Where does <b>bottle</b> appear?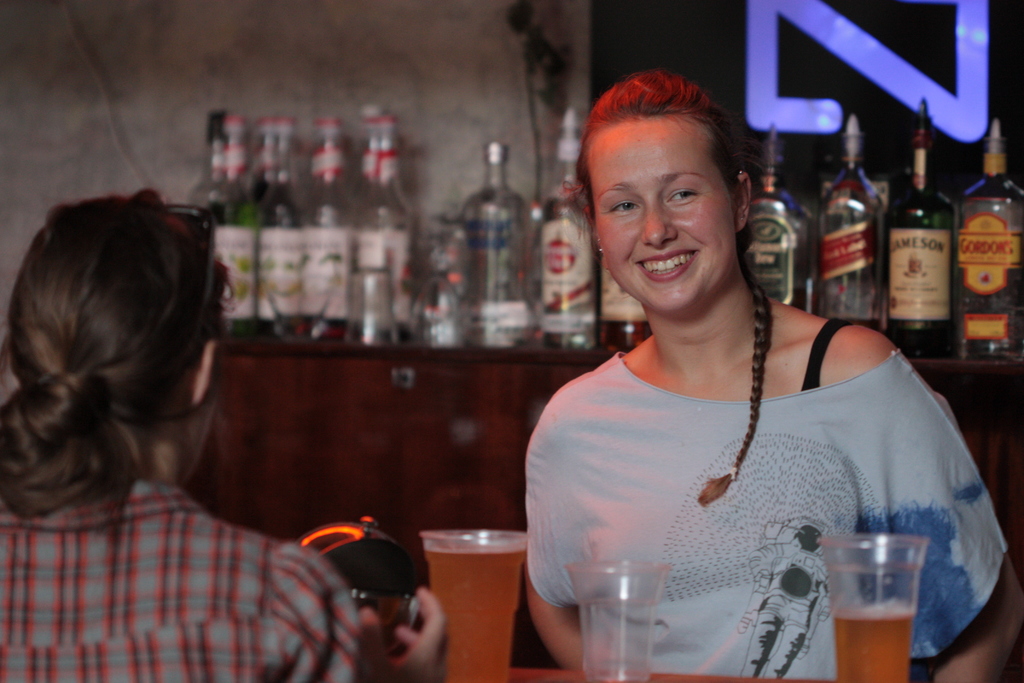
Appears at bbox=[298, 115, 347, 342].
